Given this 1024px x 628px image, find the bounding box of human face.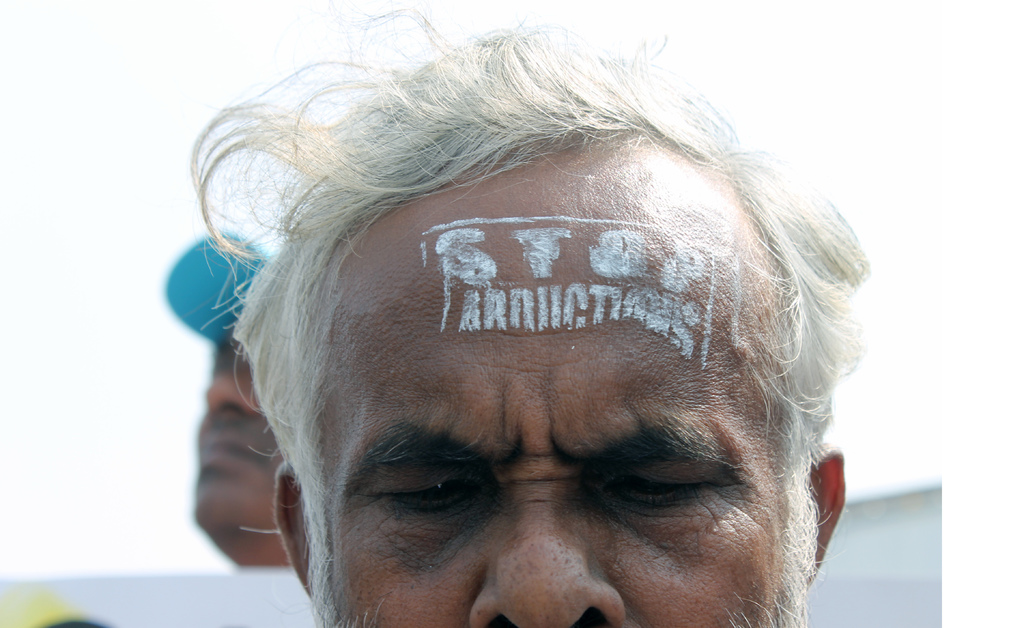
[303,202,793,627].
